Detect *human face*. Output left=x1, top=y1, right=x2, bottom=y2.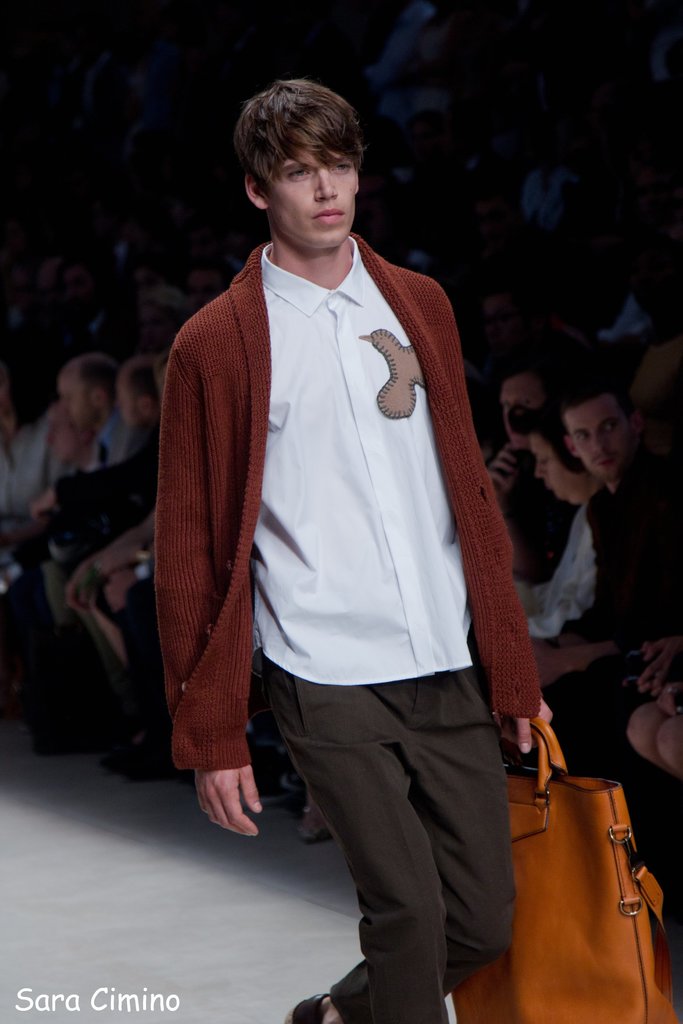
left=561, top=393, right=630, bottom=481.
